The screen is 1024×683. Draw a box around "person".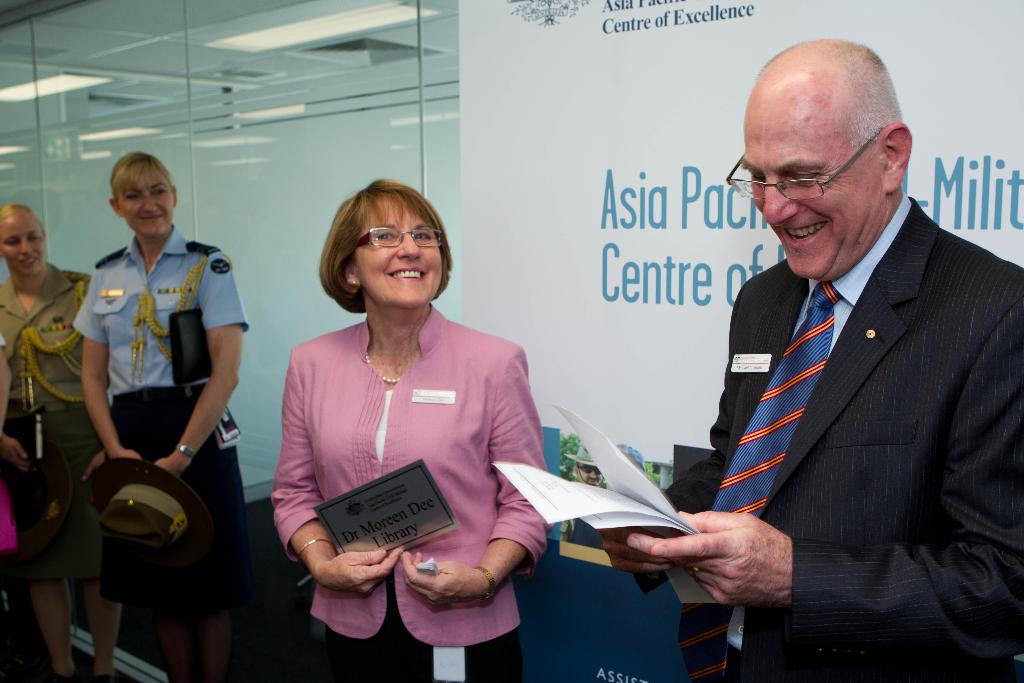
603,36,1023,682.
